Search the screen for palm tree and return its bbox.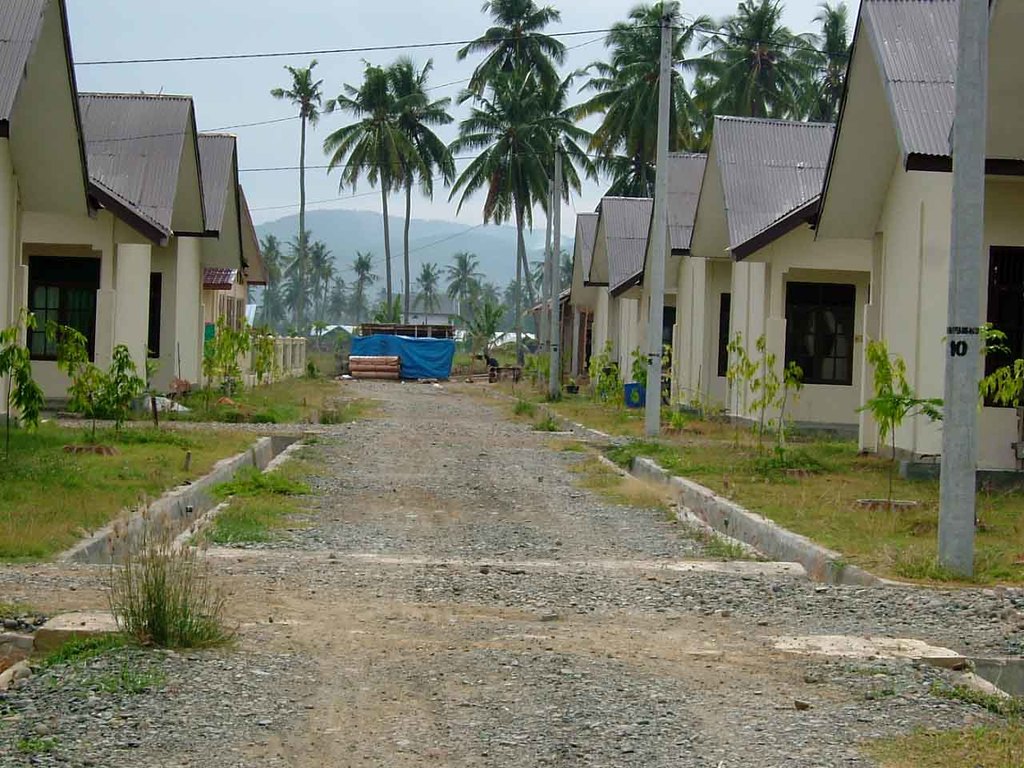
Found: [x1=474, y1=0, x2=558, y2=258].
